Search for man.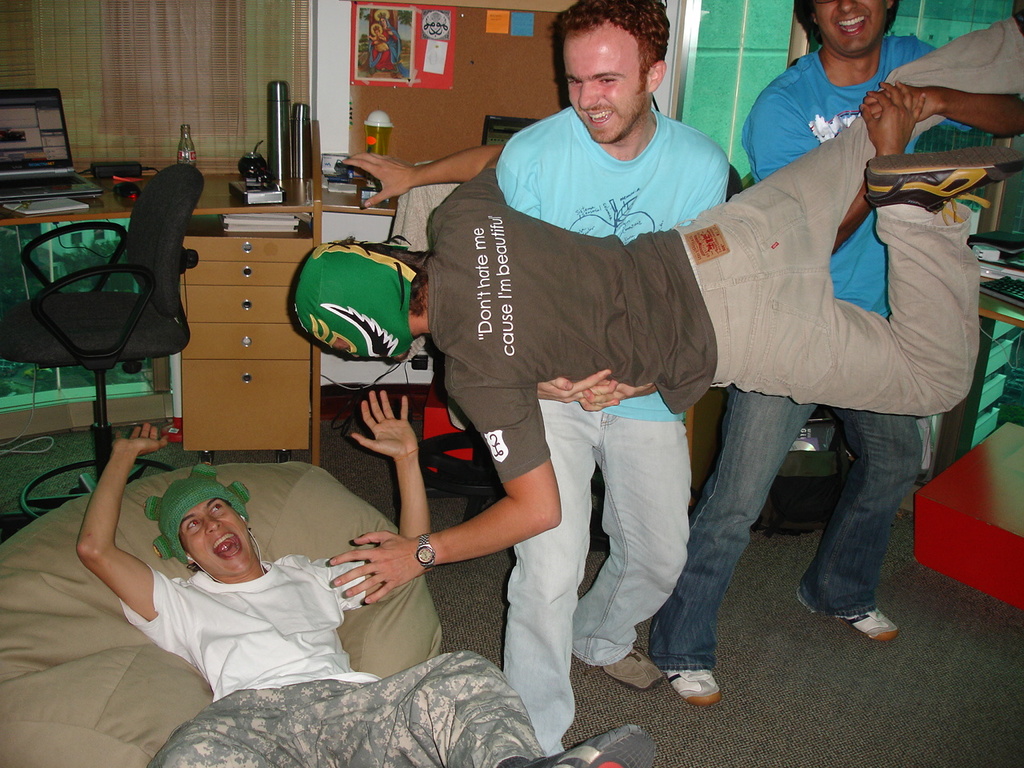
Found at 498, 0, 730, 762.
